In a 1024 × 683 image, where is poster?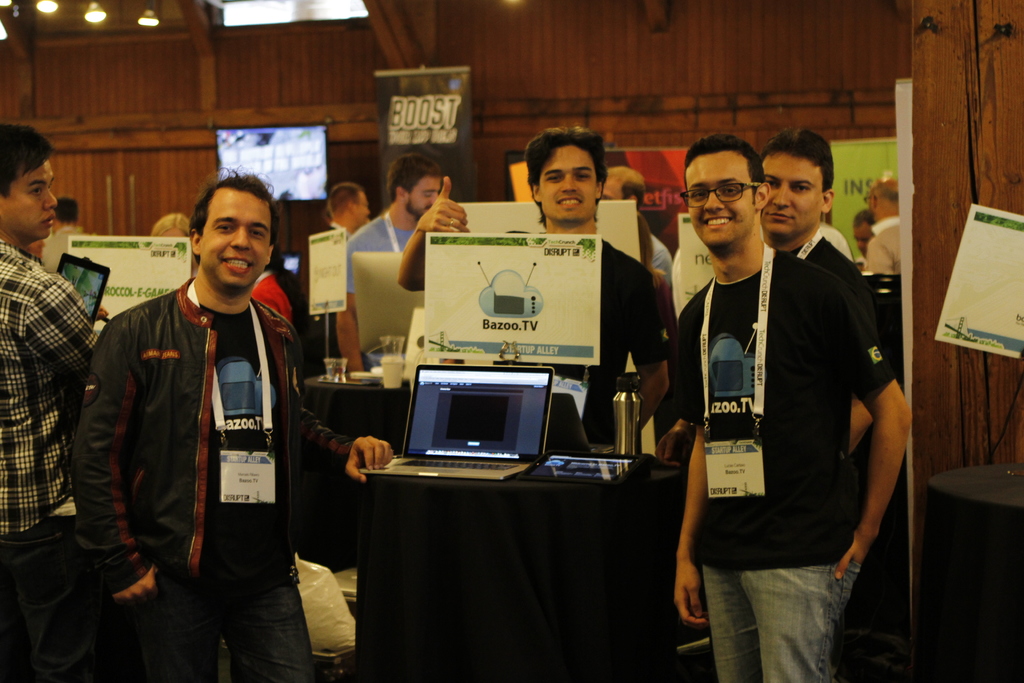
select_region(834, 147, 908, 251).
